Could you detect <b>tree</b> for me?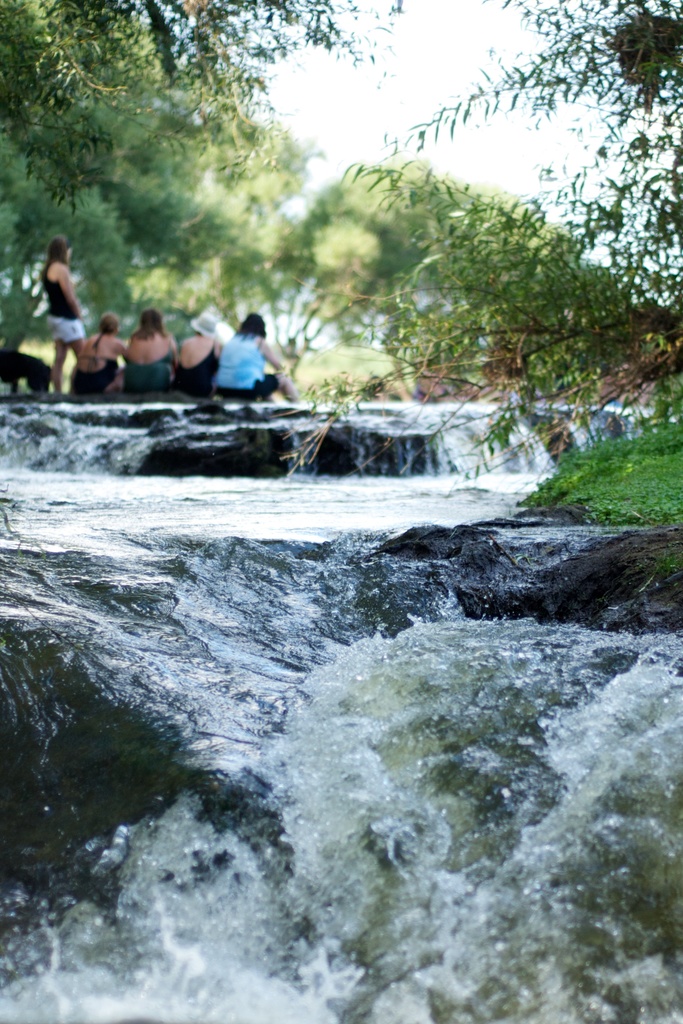
Detection result: l=0, t=0, r=380, b=221.
